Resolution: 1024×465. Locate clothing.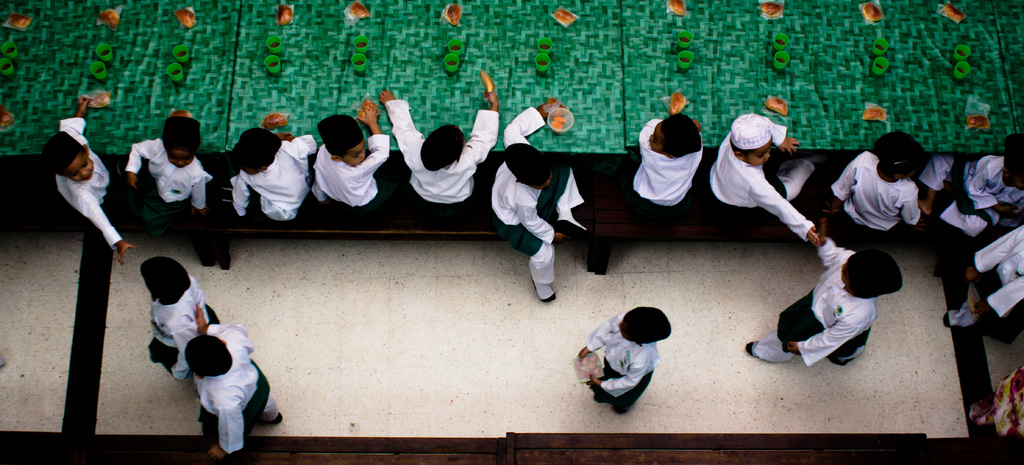
bbox=(102, 136, 226, 250).
